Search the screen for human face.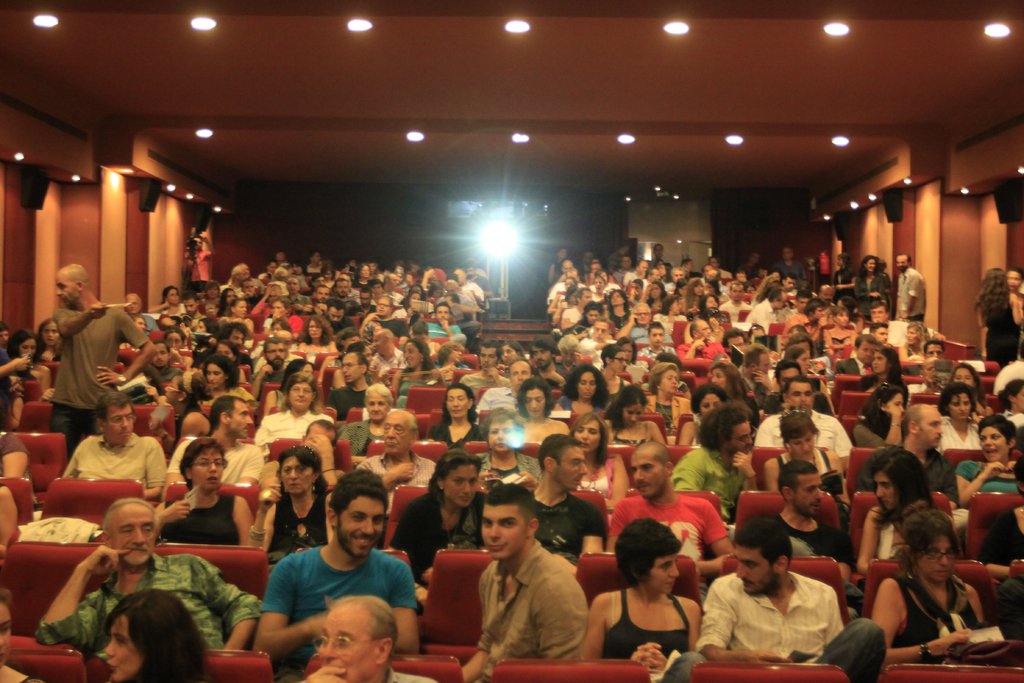
Found at [383,413,410,452].
